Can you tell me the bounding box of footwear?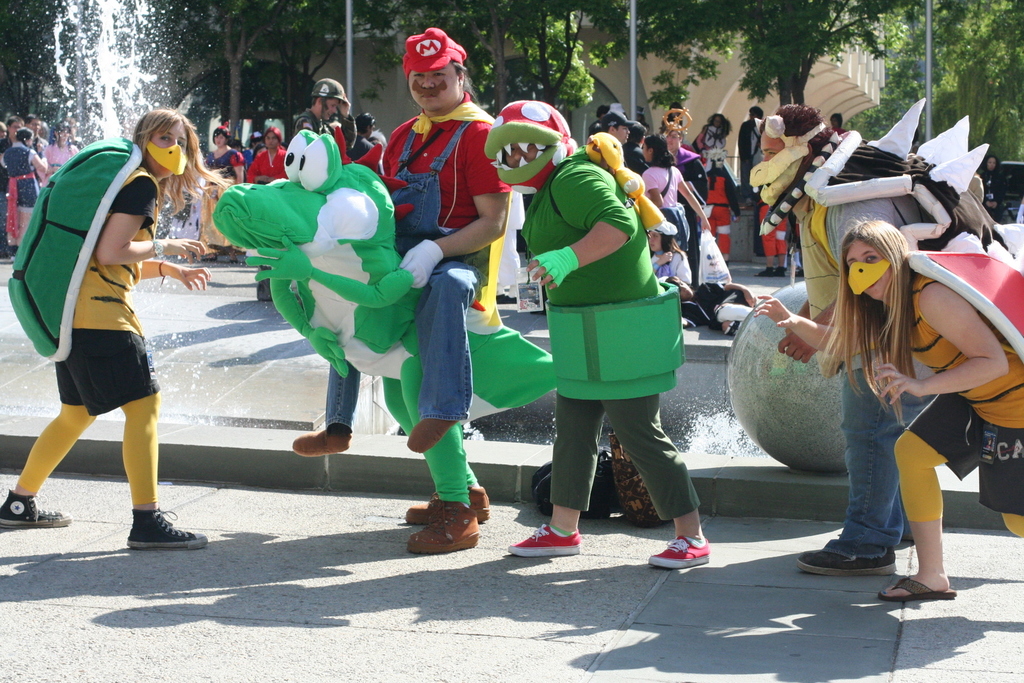
Rect(776, 266, 789, 273).
